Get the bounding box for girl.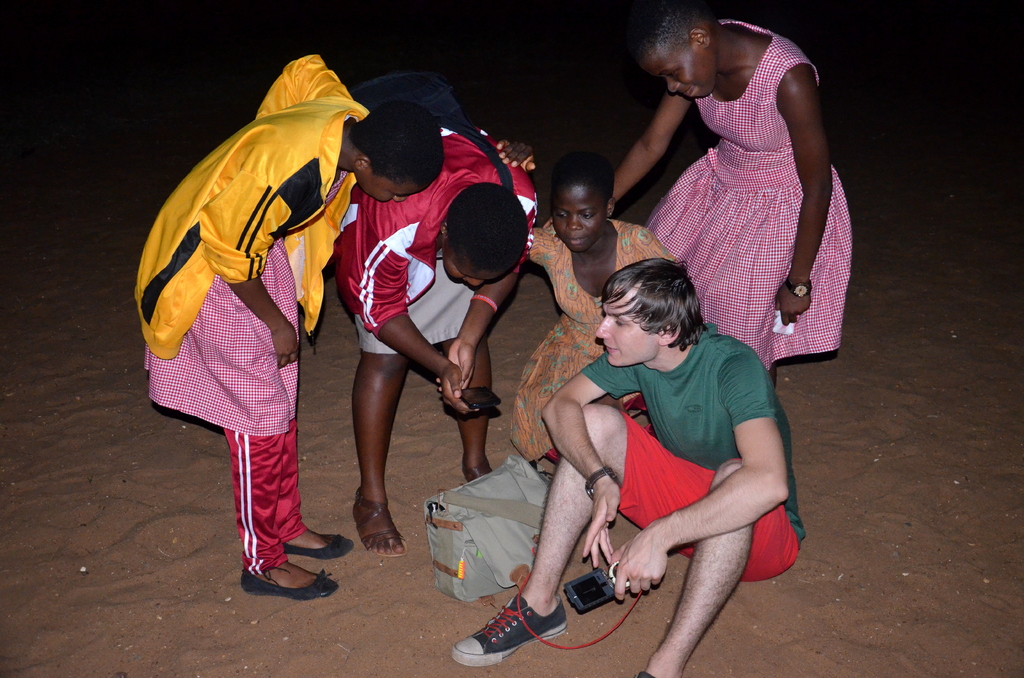
BBox(611, 0, 853, 396).
